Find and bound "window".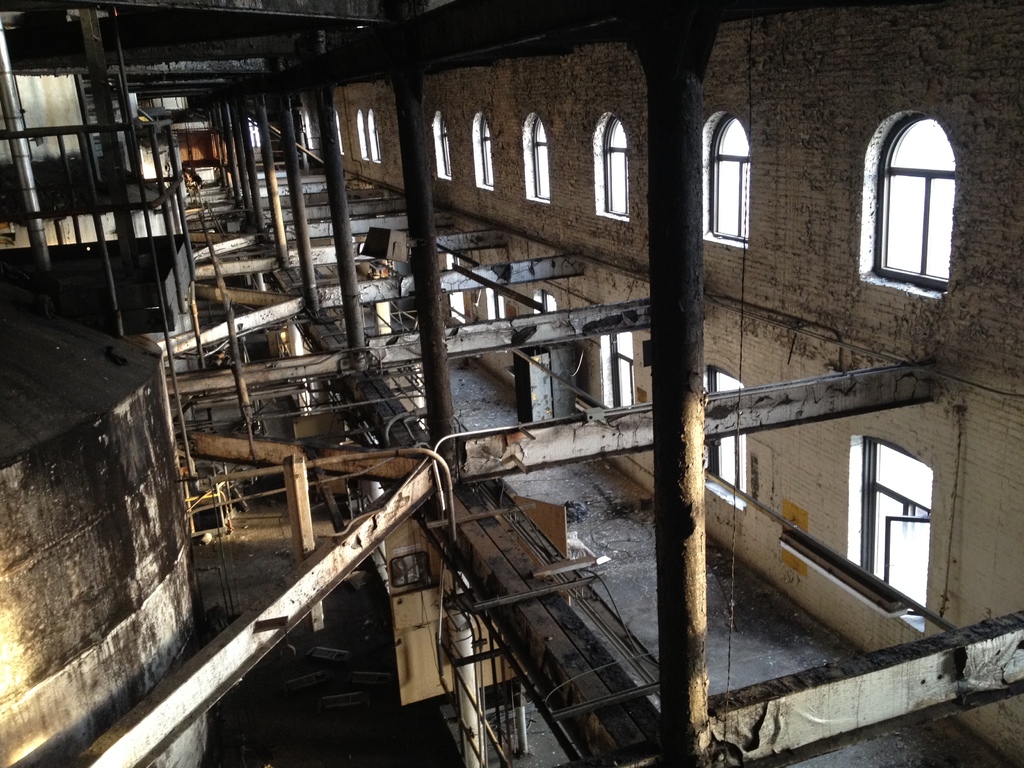
Bound: [605,116,634,217].
